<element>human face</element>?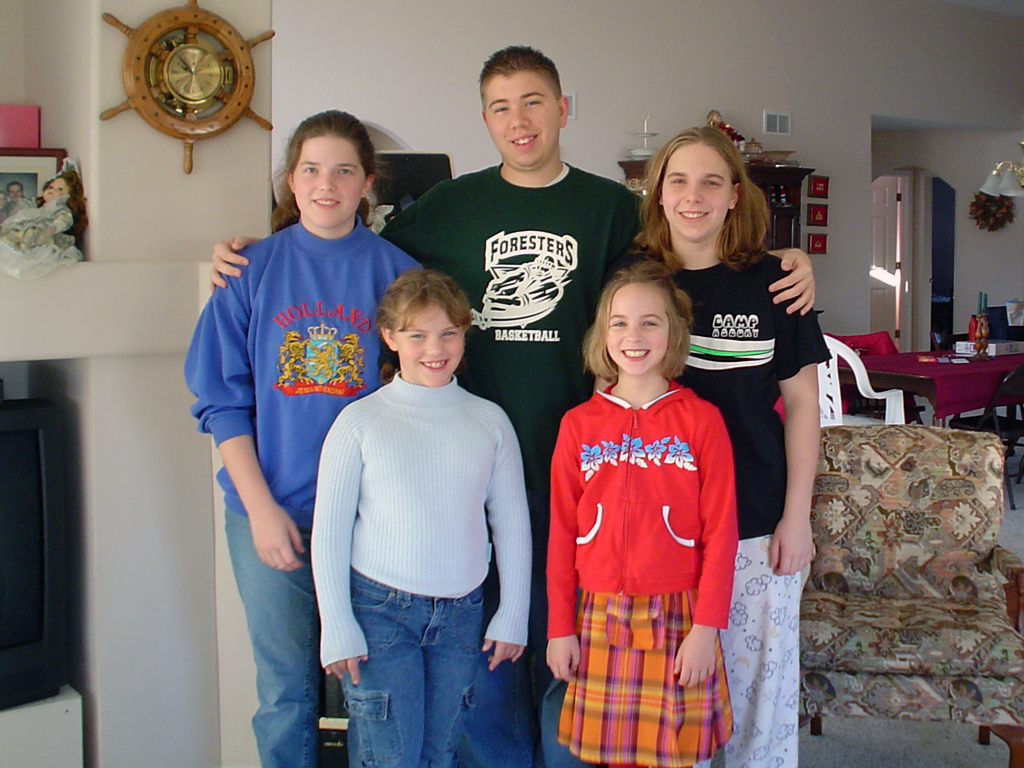
<bbox>298, 135, 369, 222</bbox>
